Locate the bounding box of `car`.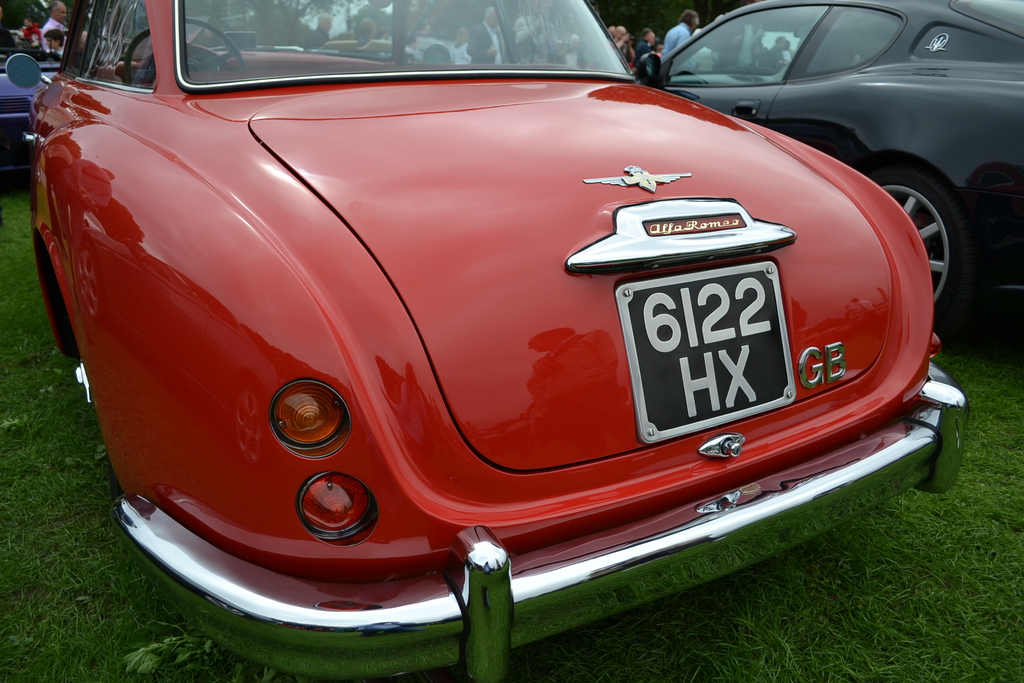
Bounding box: x1=636, y1=0, x2=1023, y2=352.
